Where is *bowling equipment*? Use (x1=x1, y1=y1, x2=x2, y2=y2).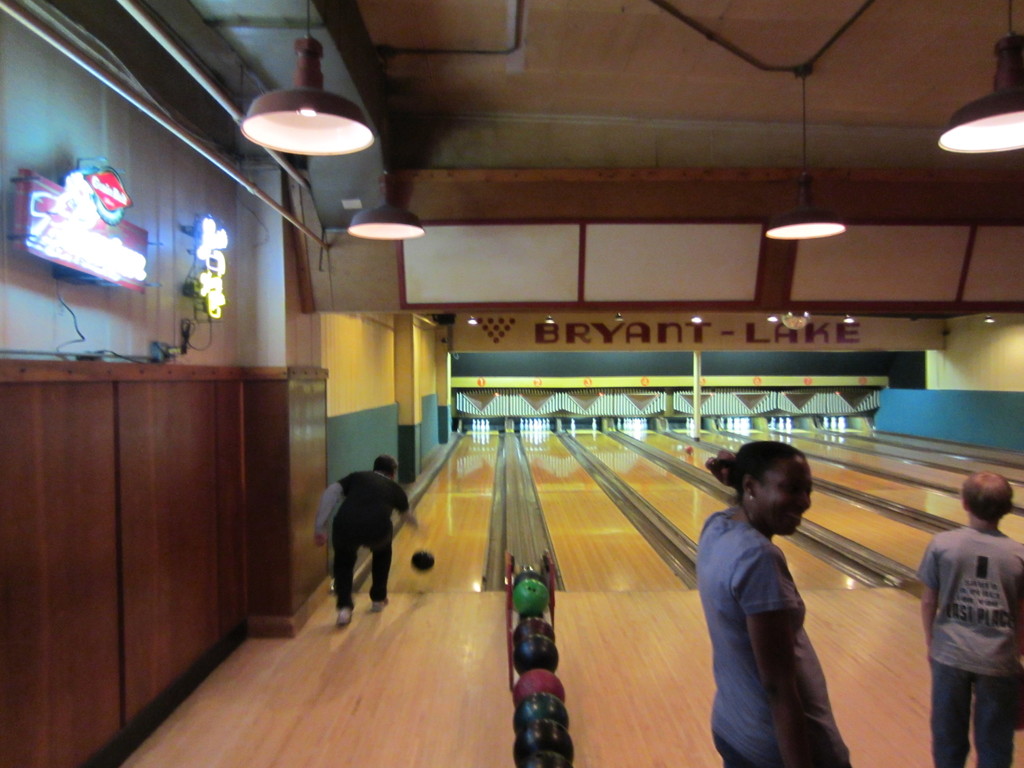
(x1=771, y1=414, x2=776, y2=429).
